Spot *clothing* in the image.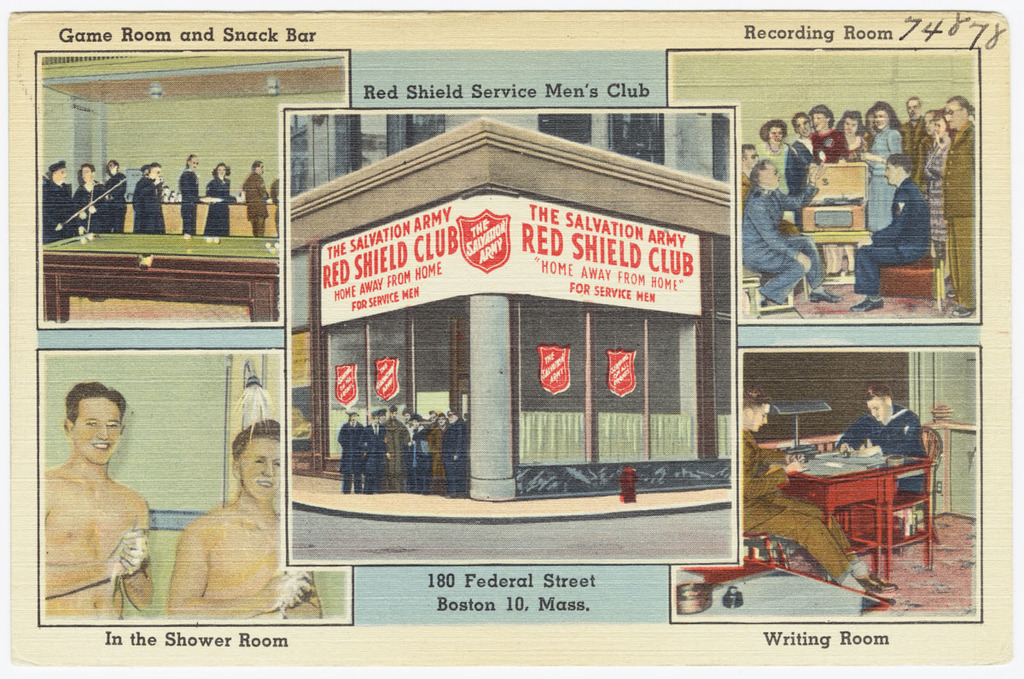
*clothing* found at box=[271, 181, 279, 236].
